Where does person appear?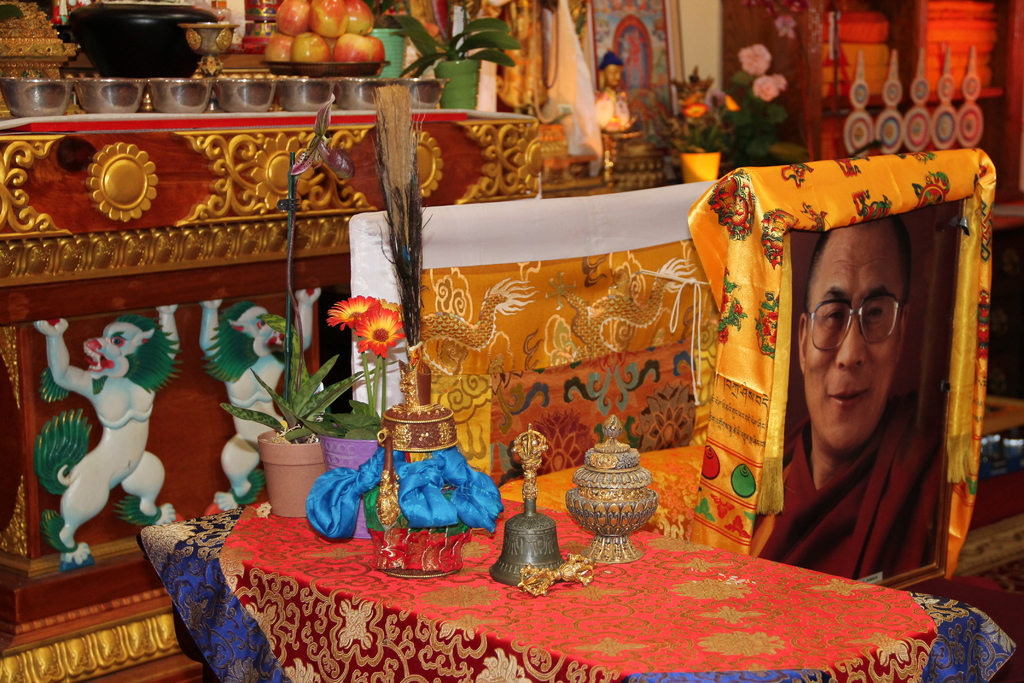
Appears at (594, 52, 625, 94).
